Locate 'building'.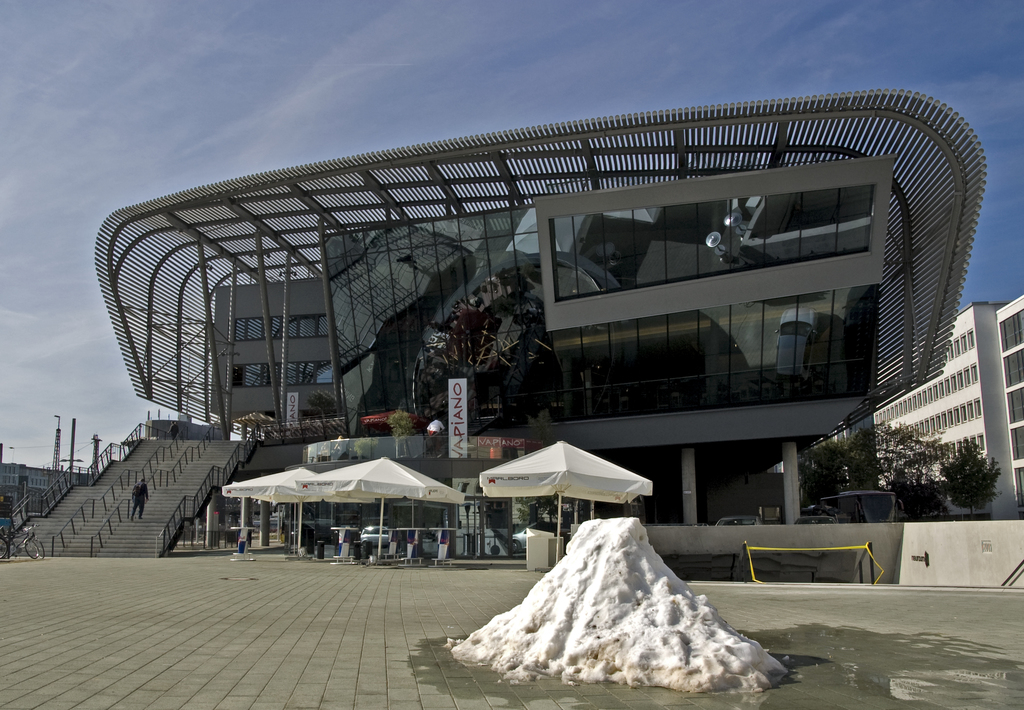
Bounding box: bbox(769, 301, 1012, 519).
